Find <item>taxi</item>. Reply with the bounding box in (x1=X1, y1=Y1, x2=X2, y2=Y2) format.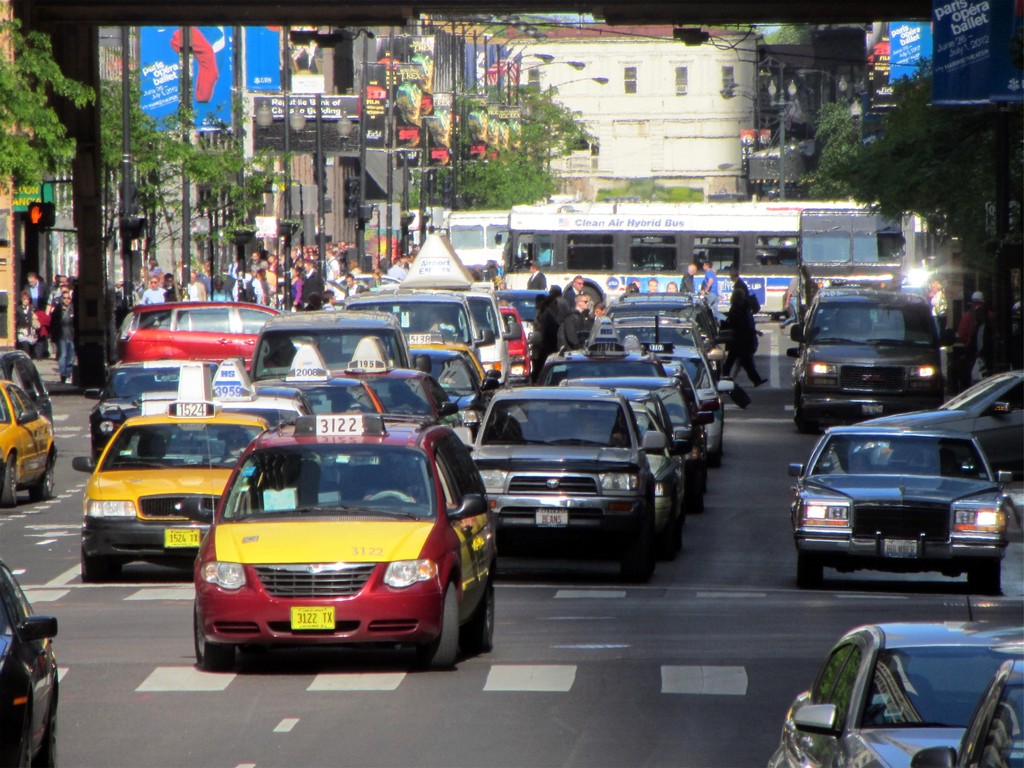
(x1=206, y1=353, x2=324, y2=435).
